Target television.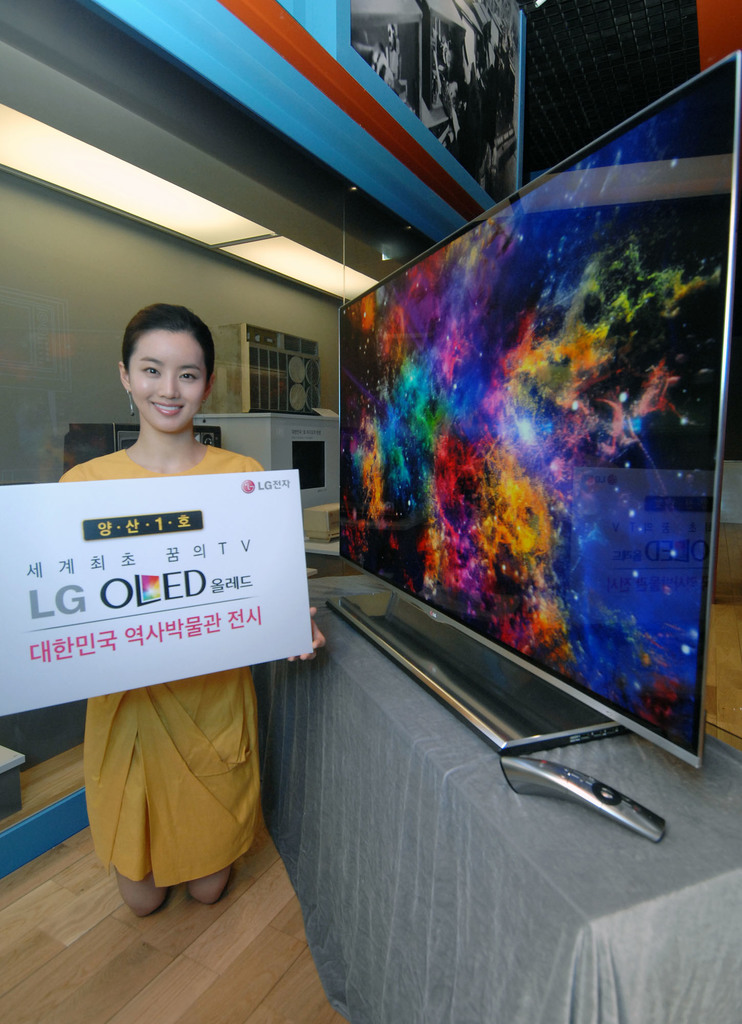
Target region: region(328, 47, 738, 767).
